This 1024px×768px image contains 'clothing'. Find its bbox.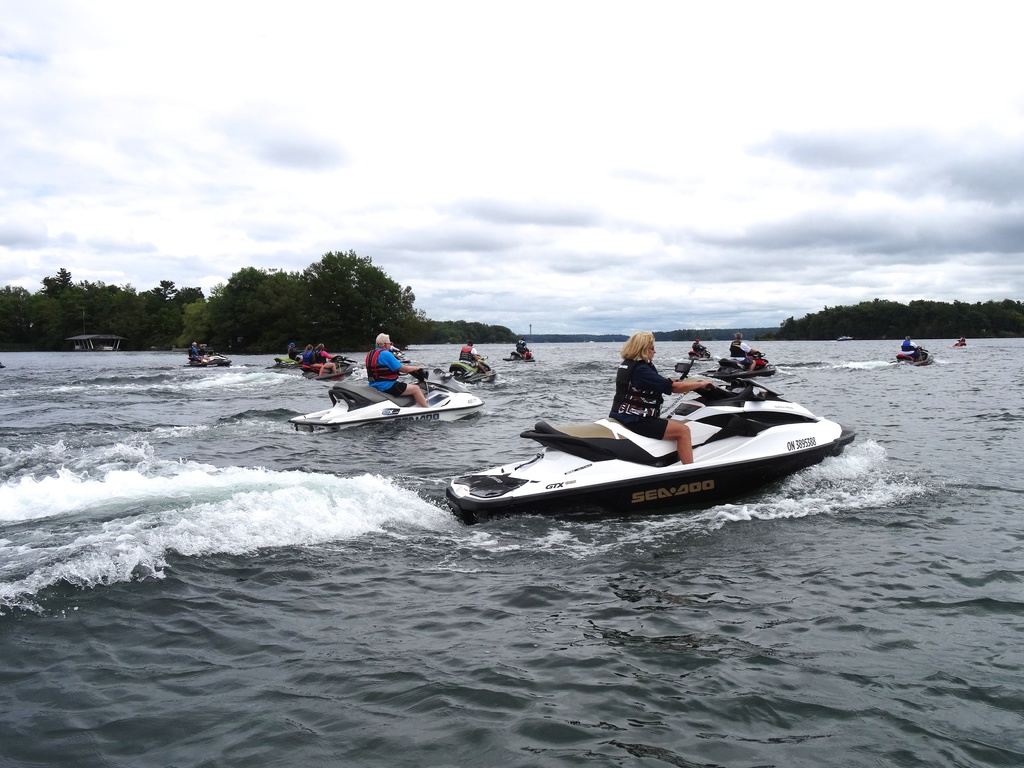
BBox(317, 349, 331, 371).
